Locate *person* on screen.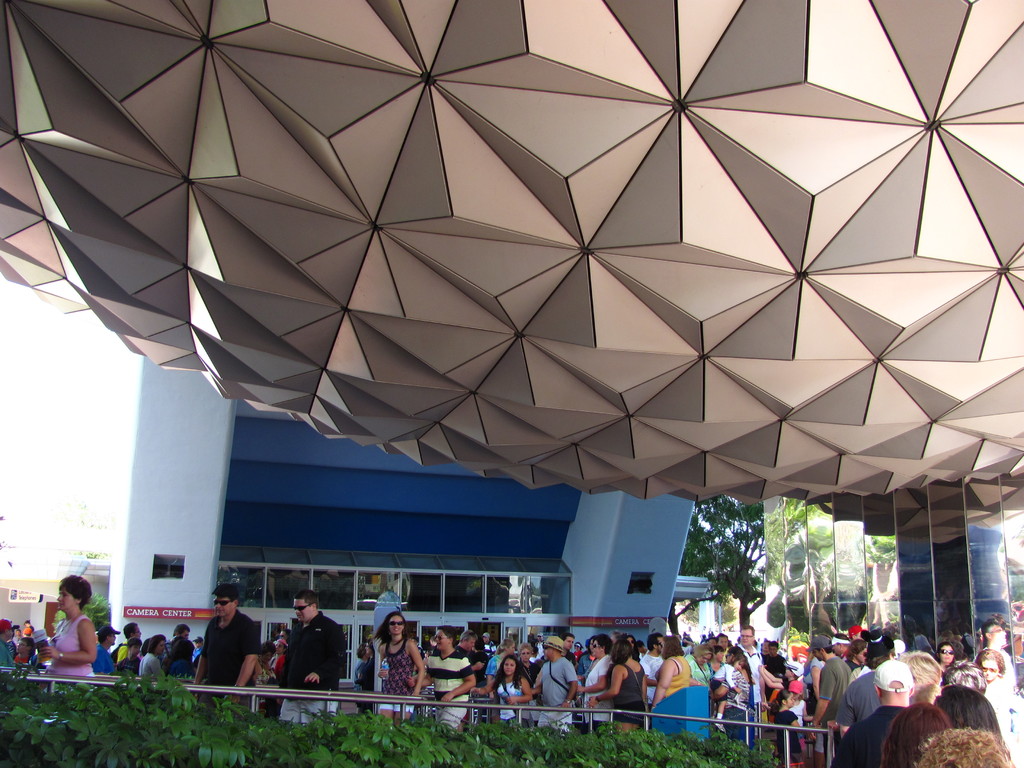
On screen at rect(109, 622, 140, 660).
